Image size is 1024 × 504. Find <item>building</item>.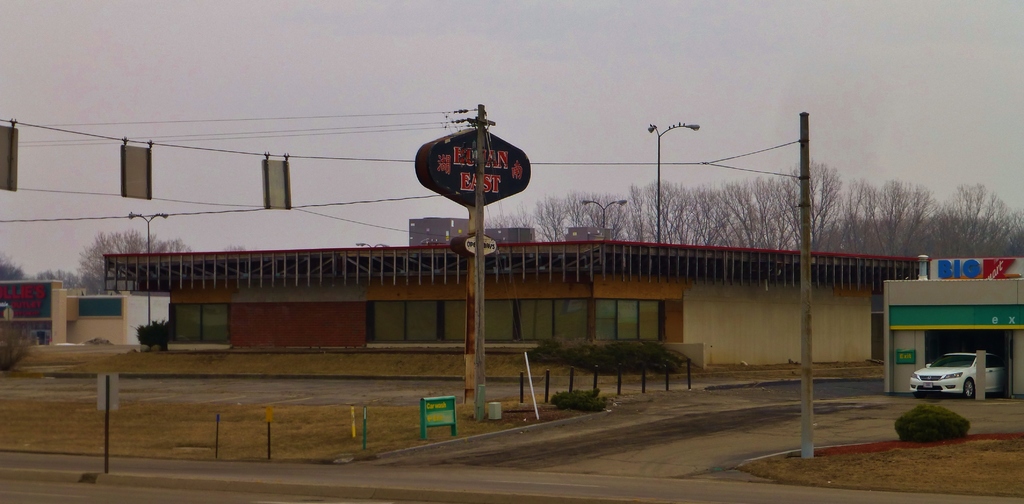
bbox=[102, 239, 932, 382].
